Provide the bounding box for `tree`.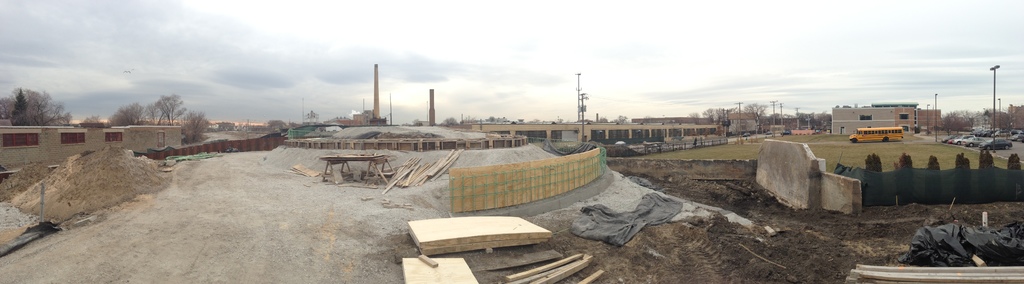
{"x1": 862, "y1": 147, "x2": 884, "y2": 203}.
